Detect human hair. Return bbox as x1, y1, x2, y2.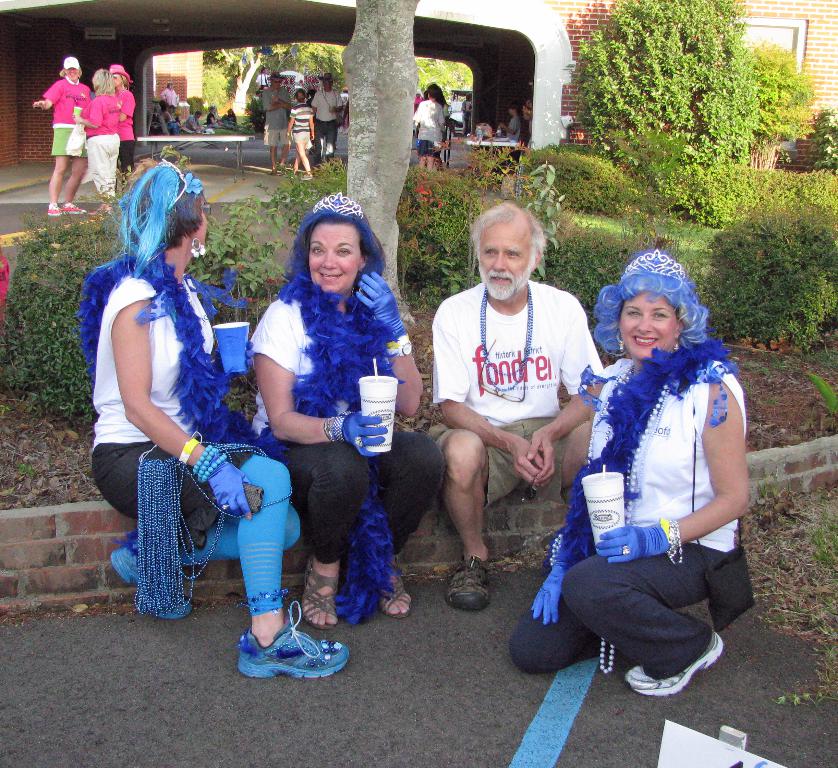
160, 99, 163, 107.
